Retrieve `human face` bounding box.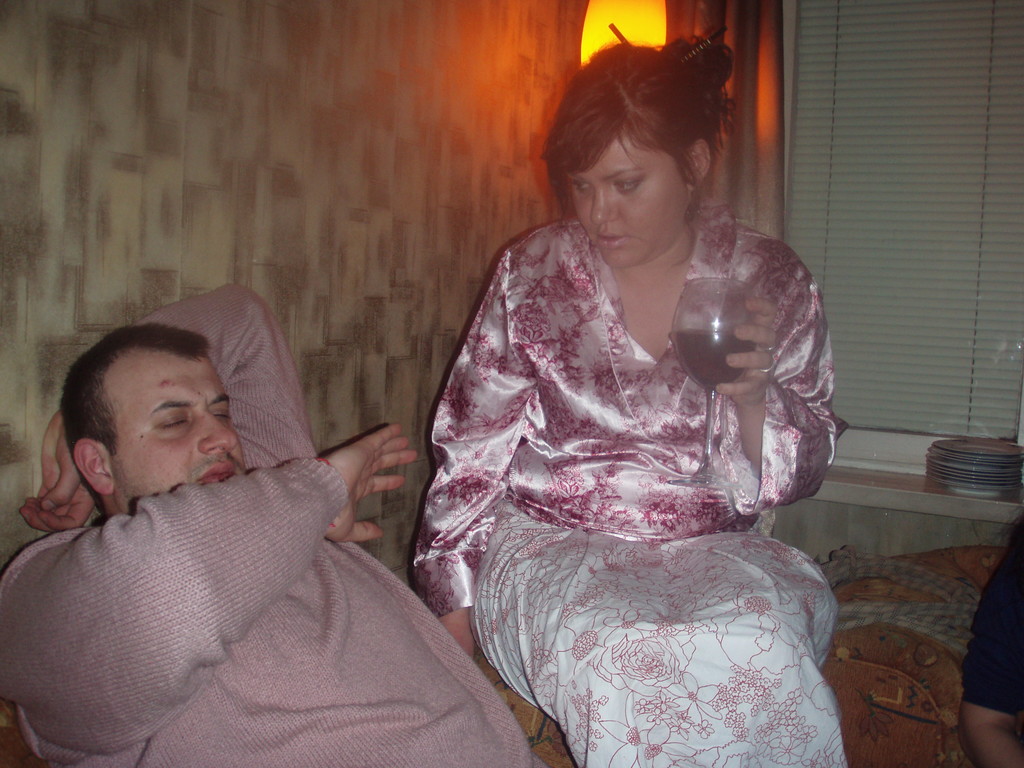
Bounding box: detection(114, 360, 253, 485).
